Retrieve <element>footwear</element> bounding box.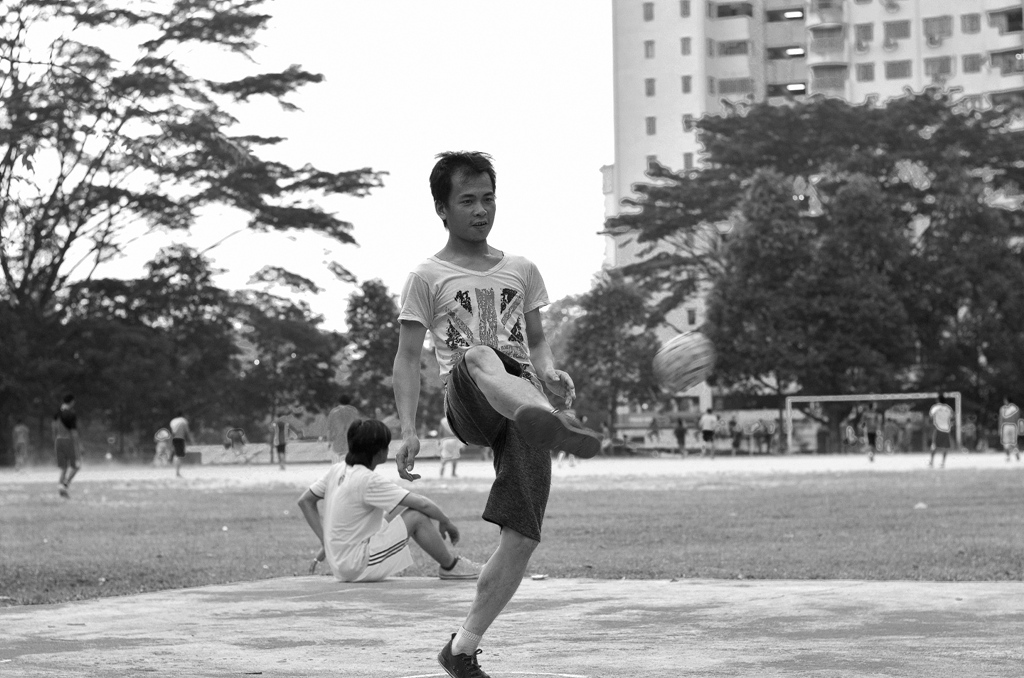
Bounding box: locate(55, 482, 70, 498).
